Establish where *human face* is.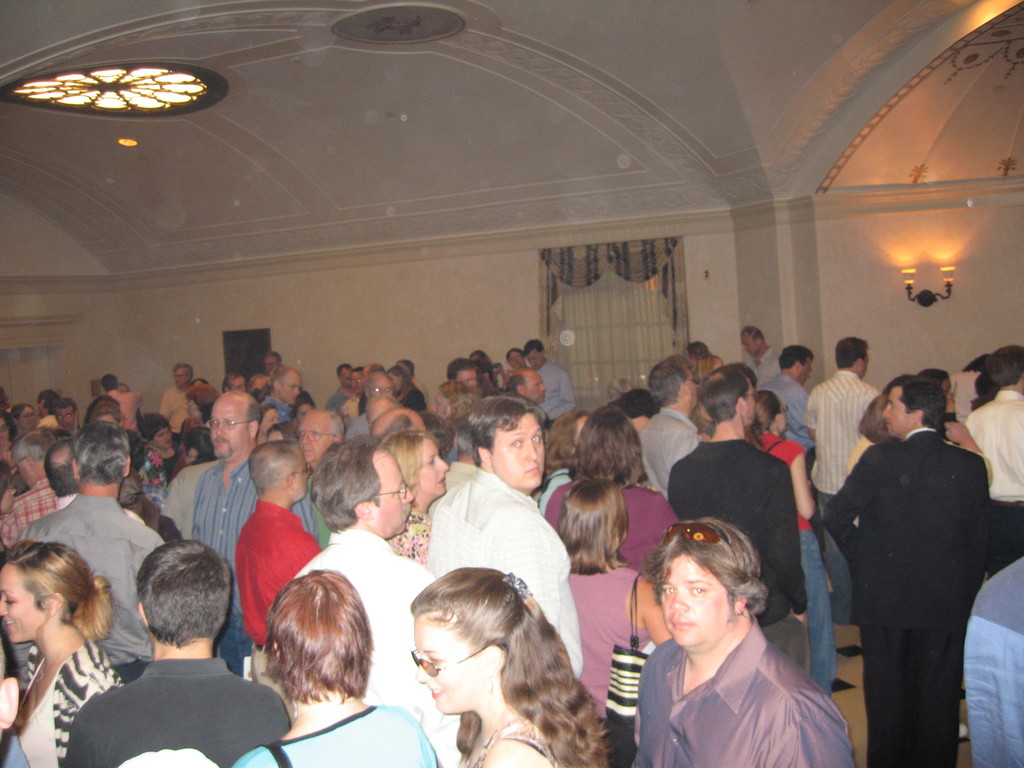
Established at rect(801, 362, 813, 383).
